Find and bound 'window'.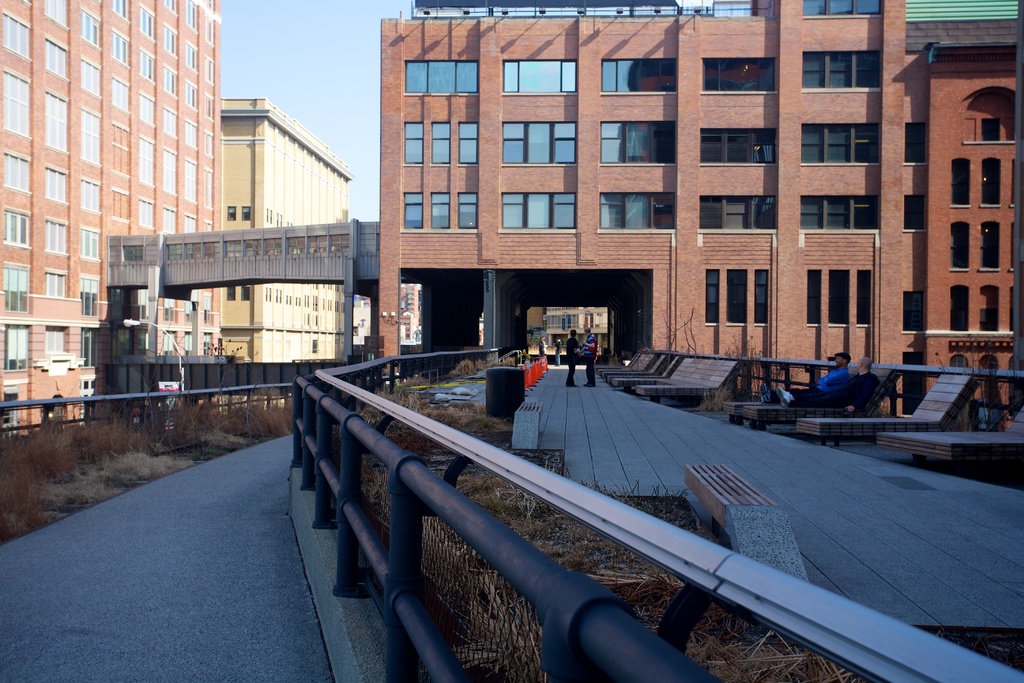
Bound: pyautogui.locateOnScreen(163, 0, 179, 15).
